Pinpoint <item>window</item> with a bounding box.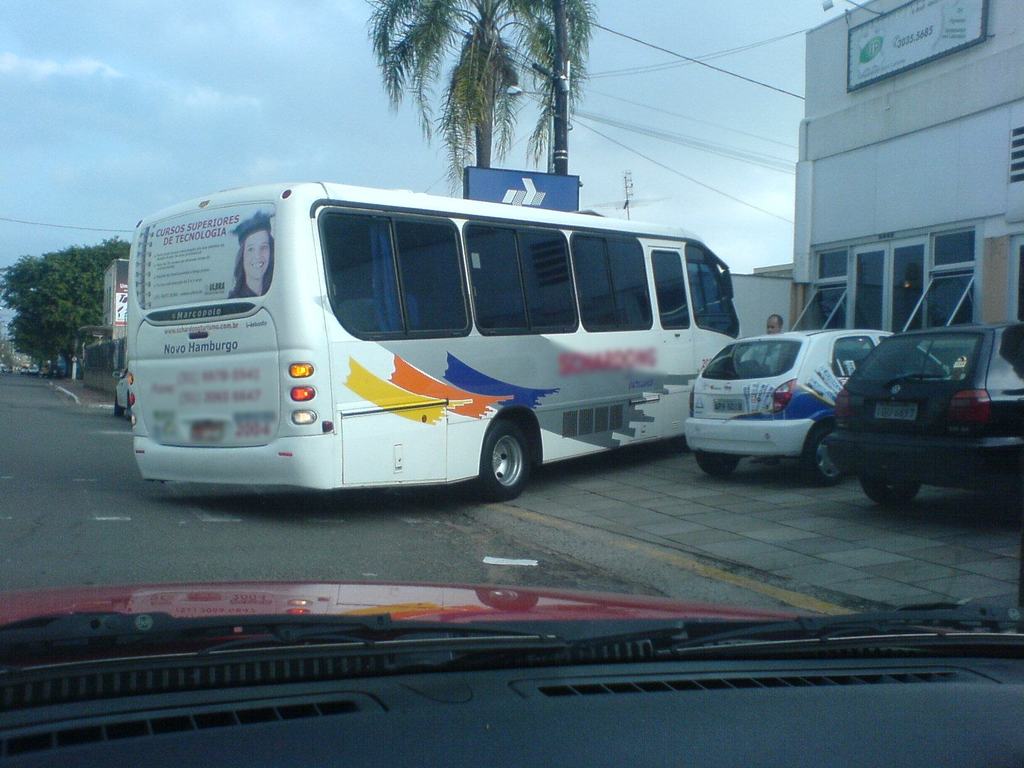
bbox=[833, 333, 879, 383].
